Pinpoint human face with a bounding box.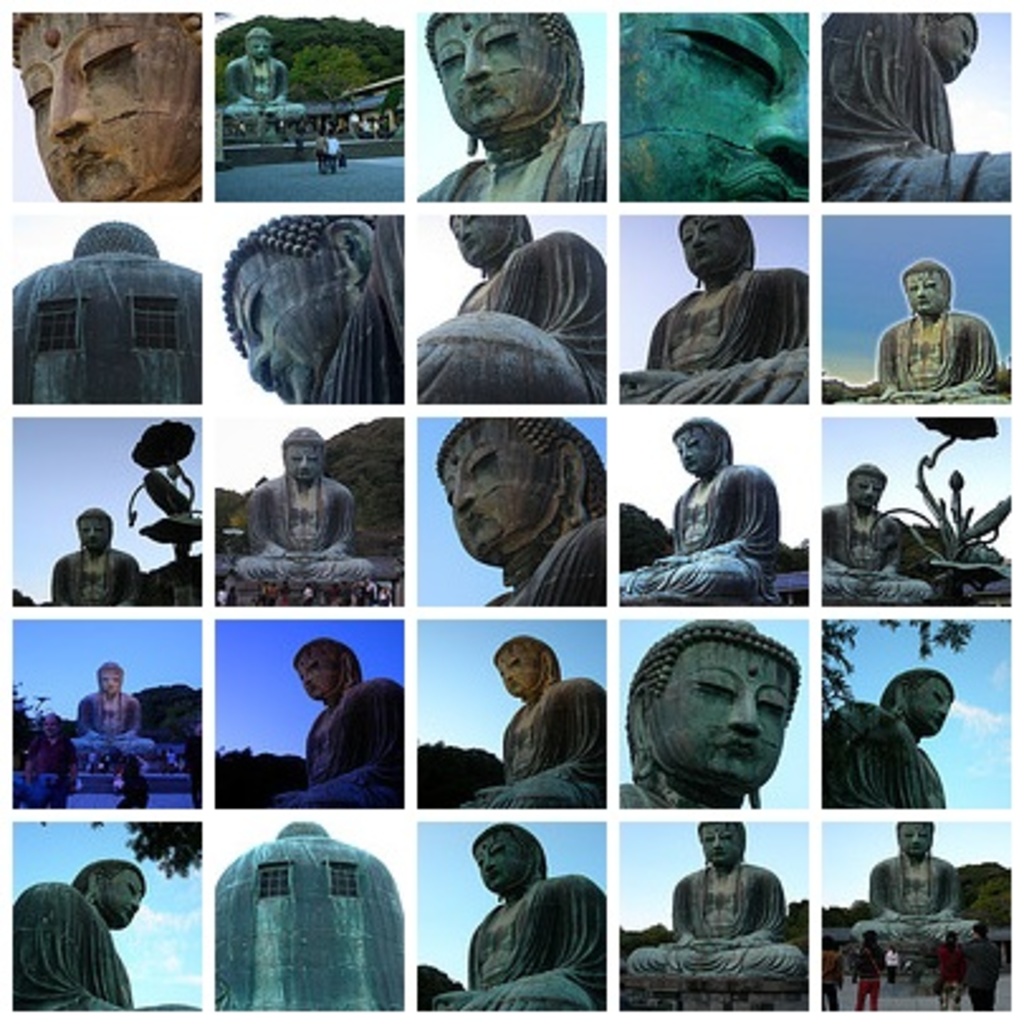
(x1=293, y1=657, x2=339, y2=700).
